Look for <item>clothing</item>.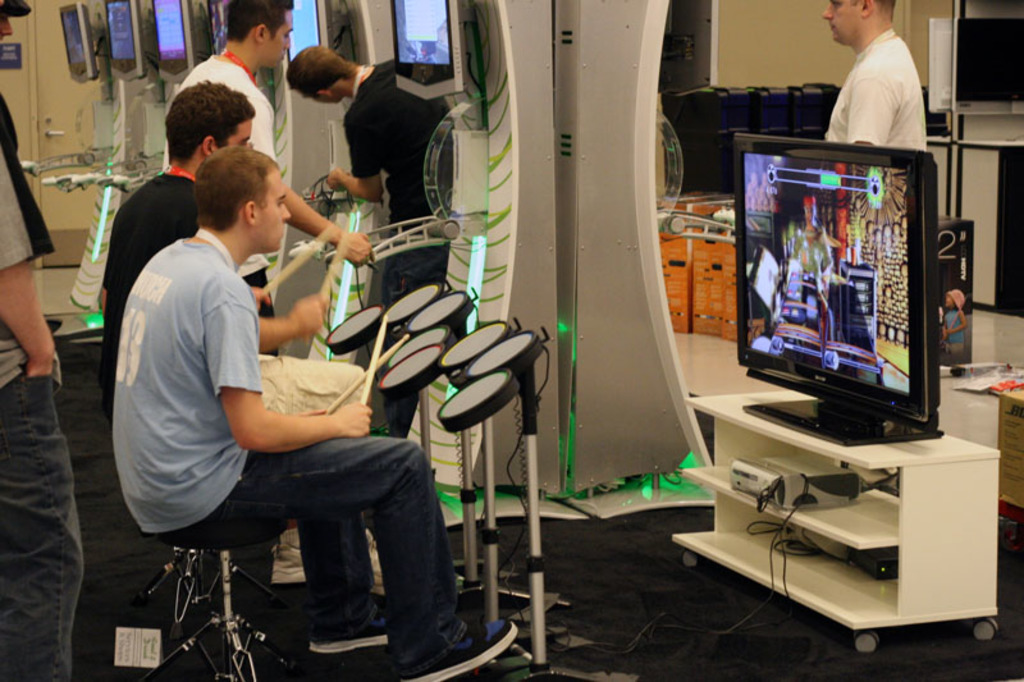
Found: x1=159, y1=56, x2=278, y2=362.
